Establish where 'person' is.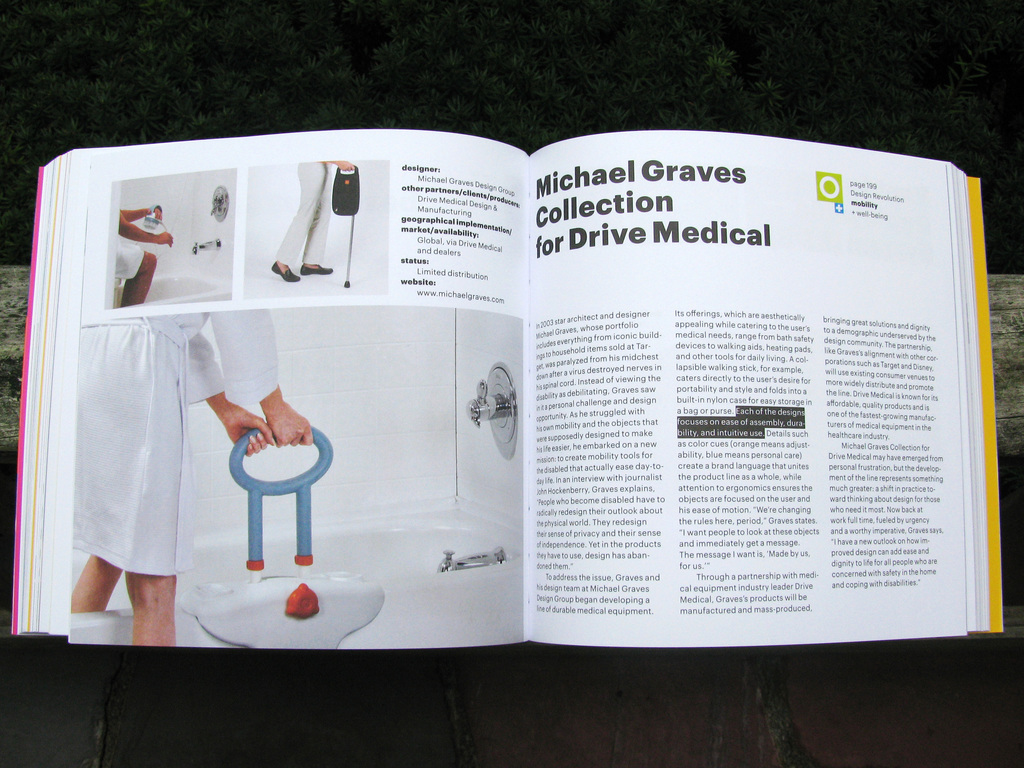
Established at 67,305,312,655.
